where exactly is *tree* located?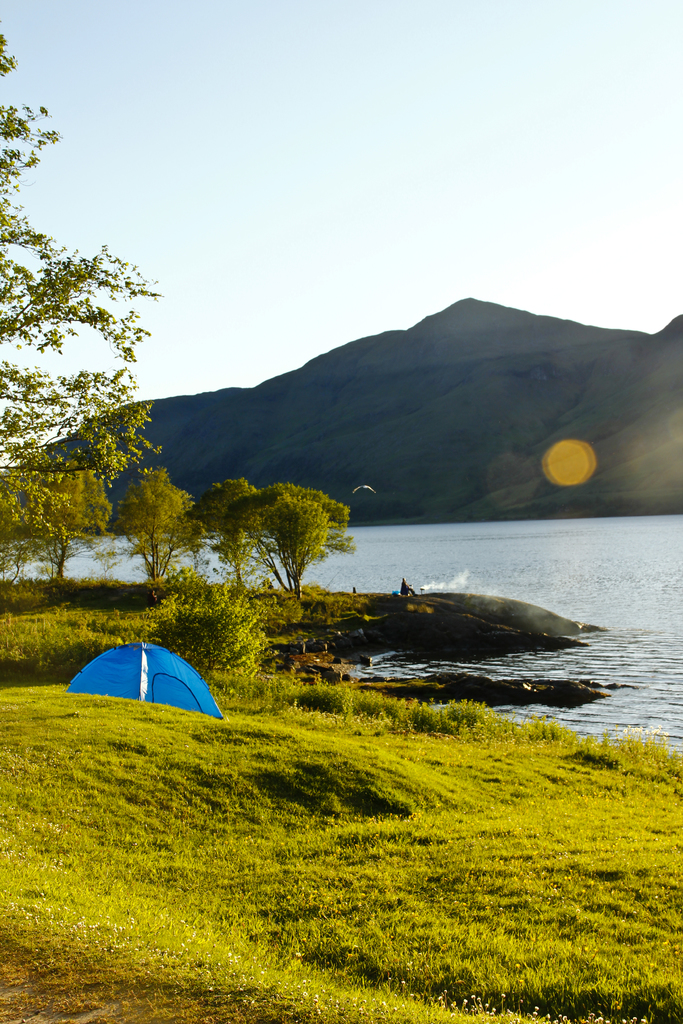
Its bounding box is region(113, 466, 210, 602).
